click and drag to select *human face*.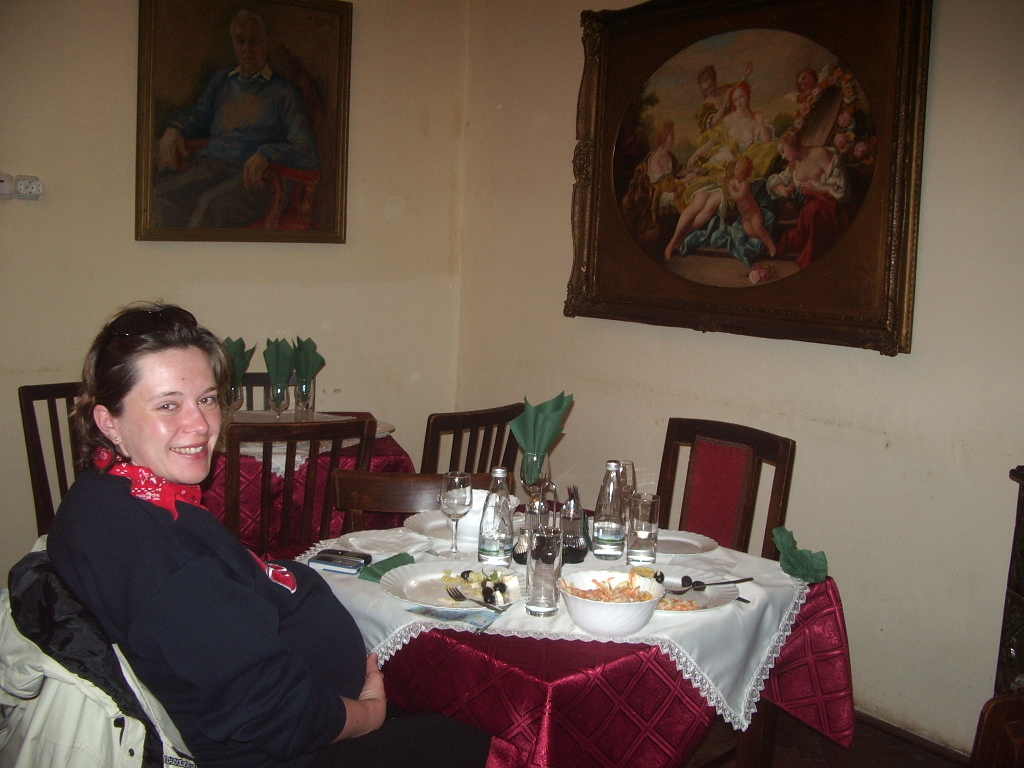
Selection: region(799, 73, 814, 89).
